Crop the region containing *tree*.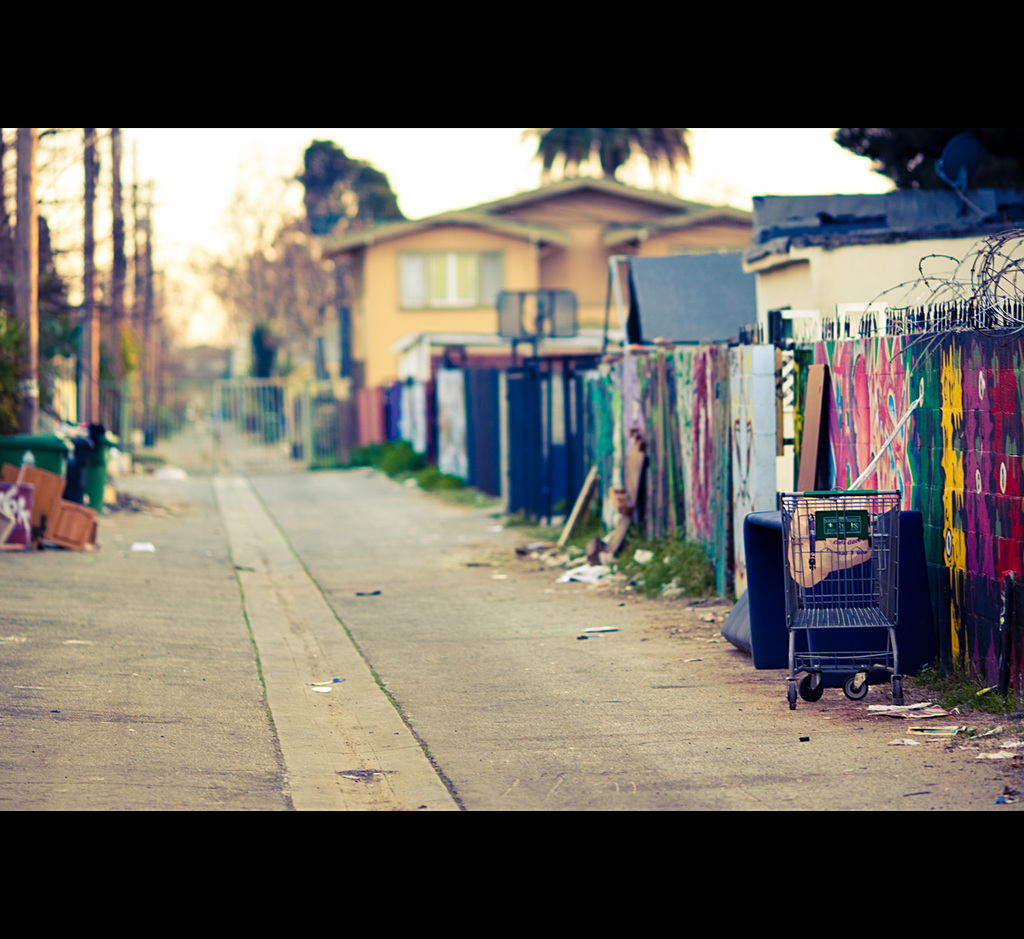
Crop region: [x1=74, y1=120, x2=151, y2=450].
